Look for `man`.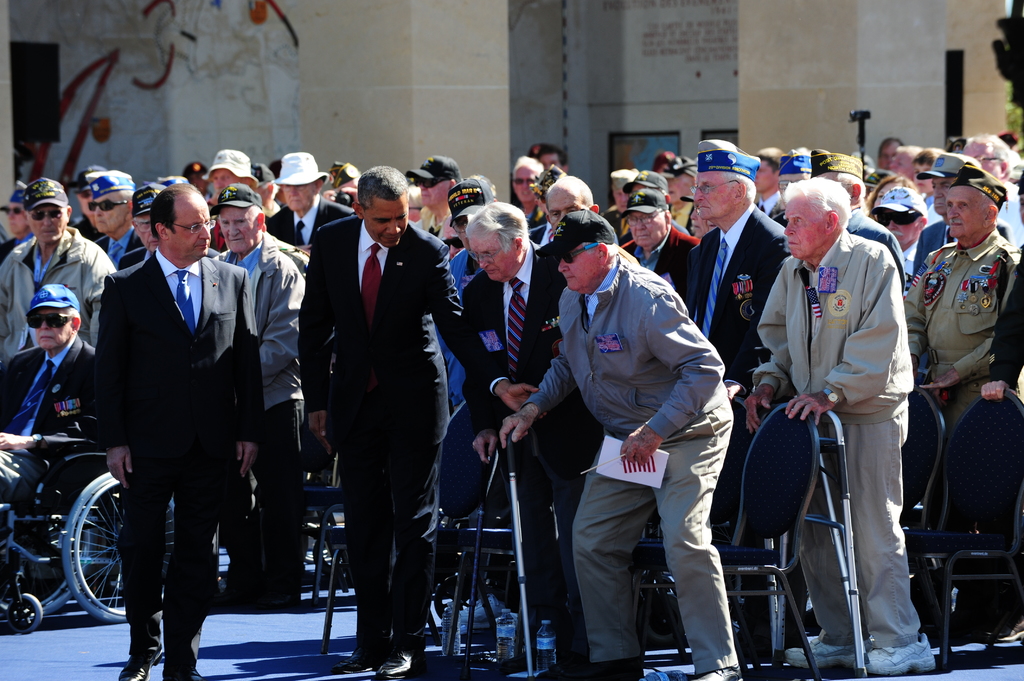
Found: [left=411, top=154, right=466, bottom=228].
